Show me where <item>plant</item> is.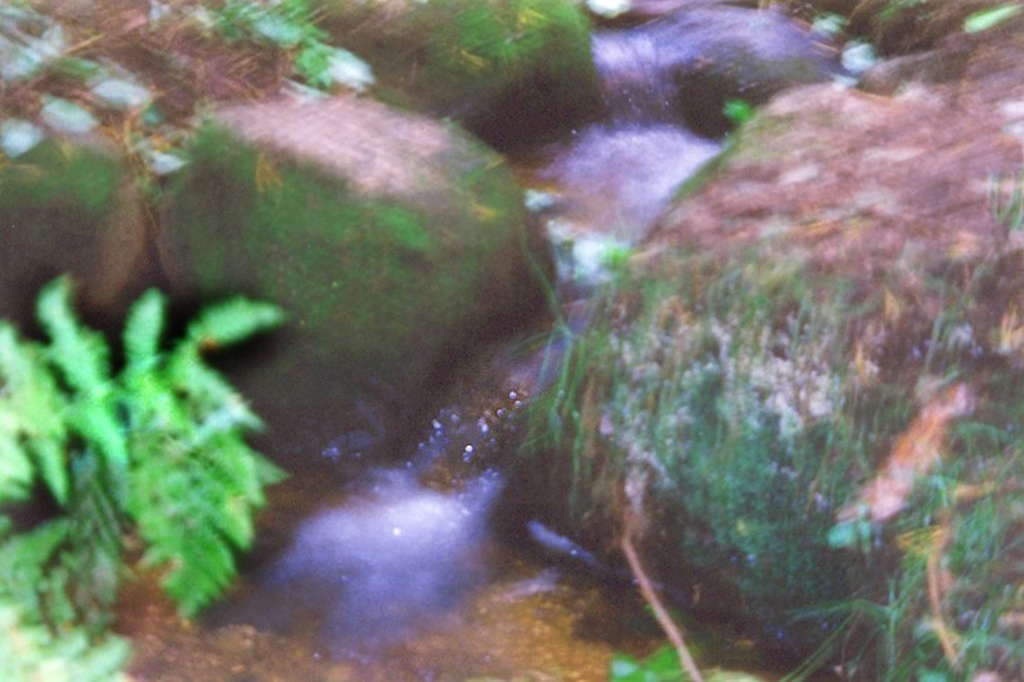
<item>plant</item> is at 439,0,589,76.
